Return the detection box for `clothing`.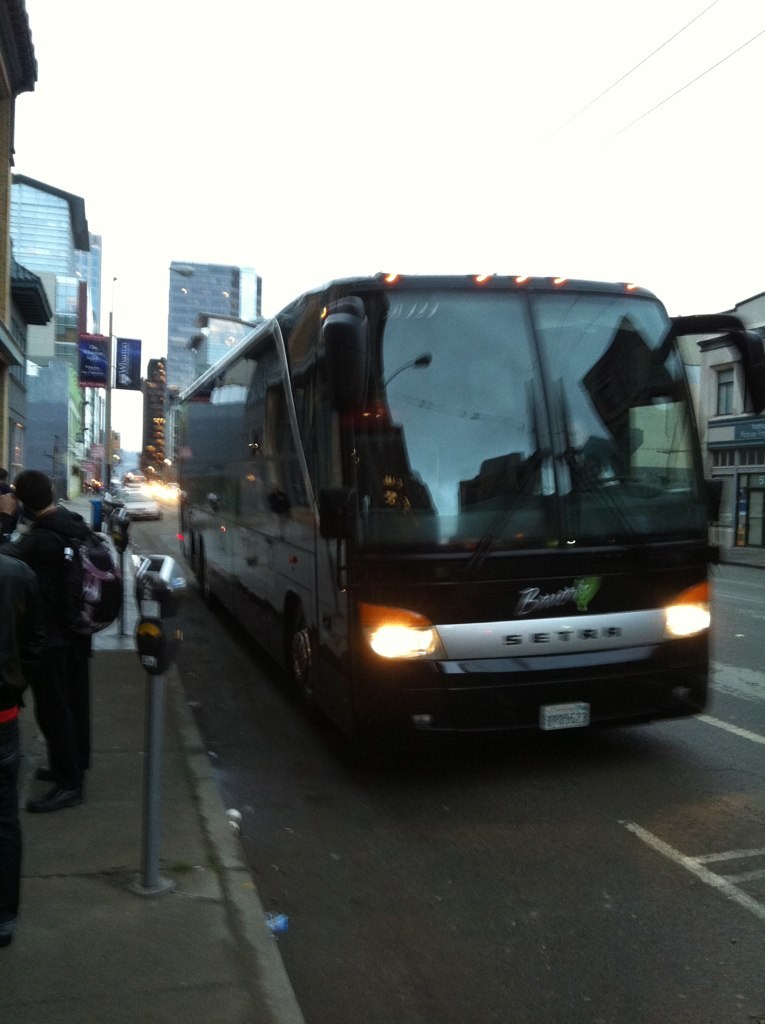
left=0, top=509, right=125, bottom=781.
